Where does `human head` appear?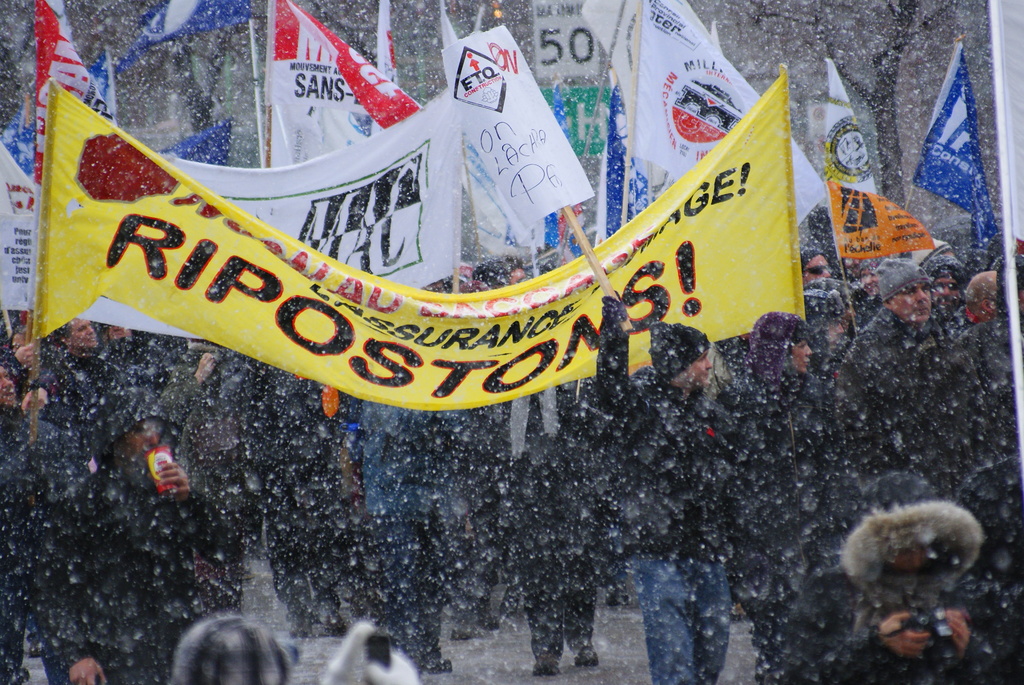
Appears at left=61, top=320, right=100, bottom=345.
